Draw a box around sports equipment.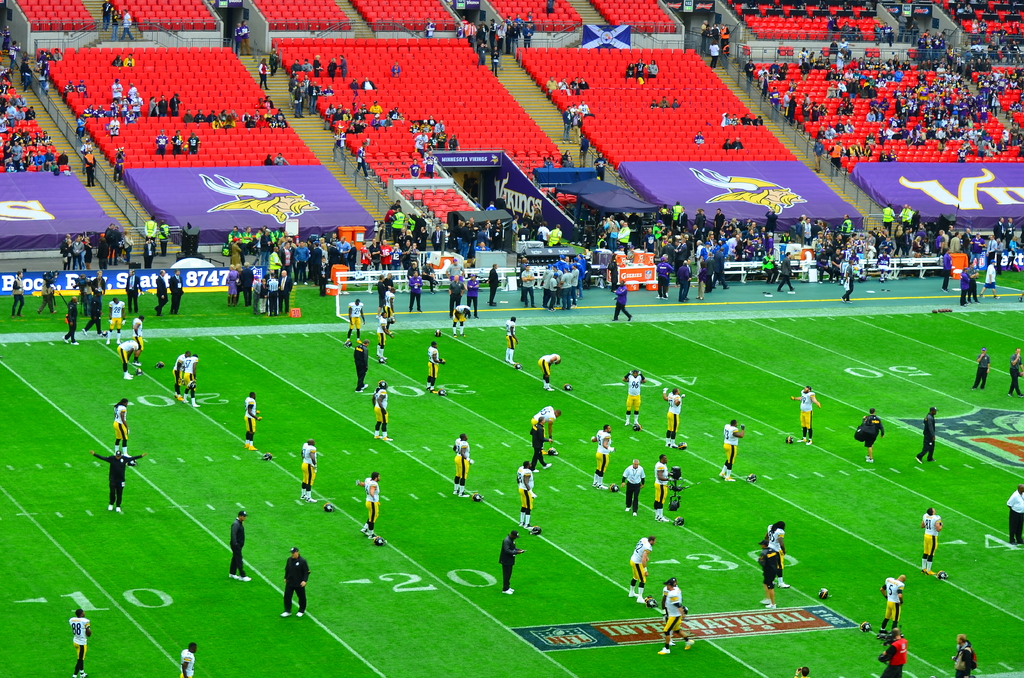
BBox(101, 330, 109, 341).
